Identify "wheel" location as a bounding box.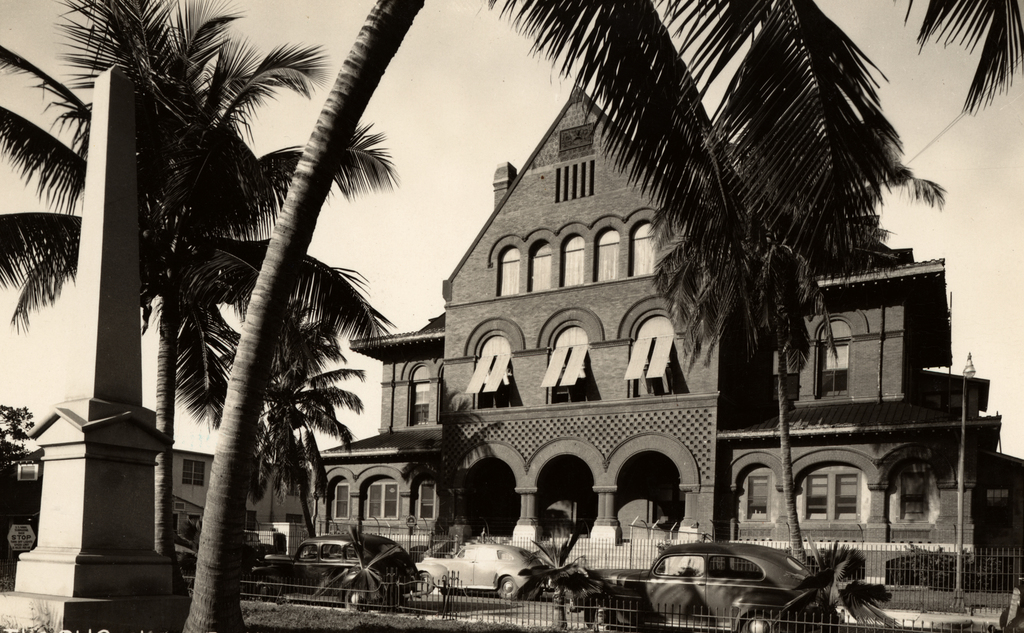
[737,610,780,632].
